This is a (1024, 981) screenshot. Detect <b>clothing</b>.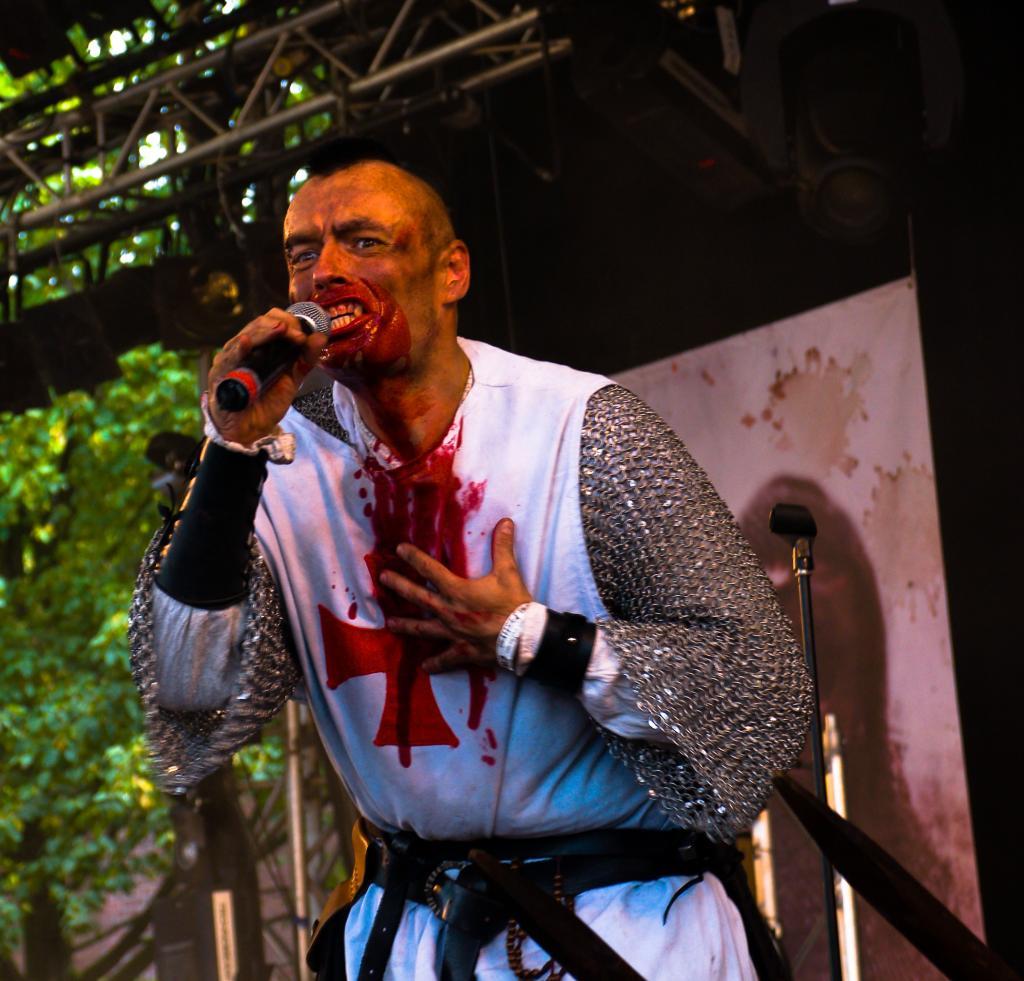
left=183, top=302, right=804, bottom=980.
